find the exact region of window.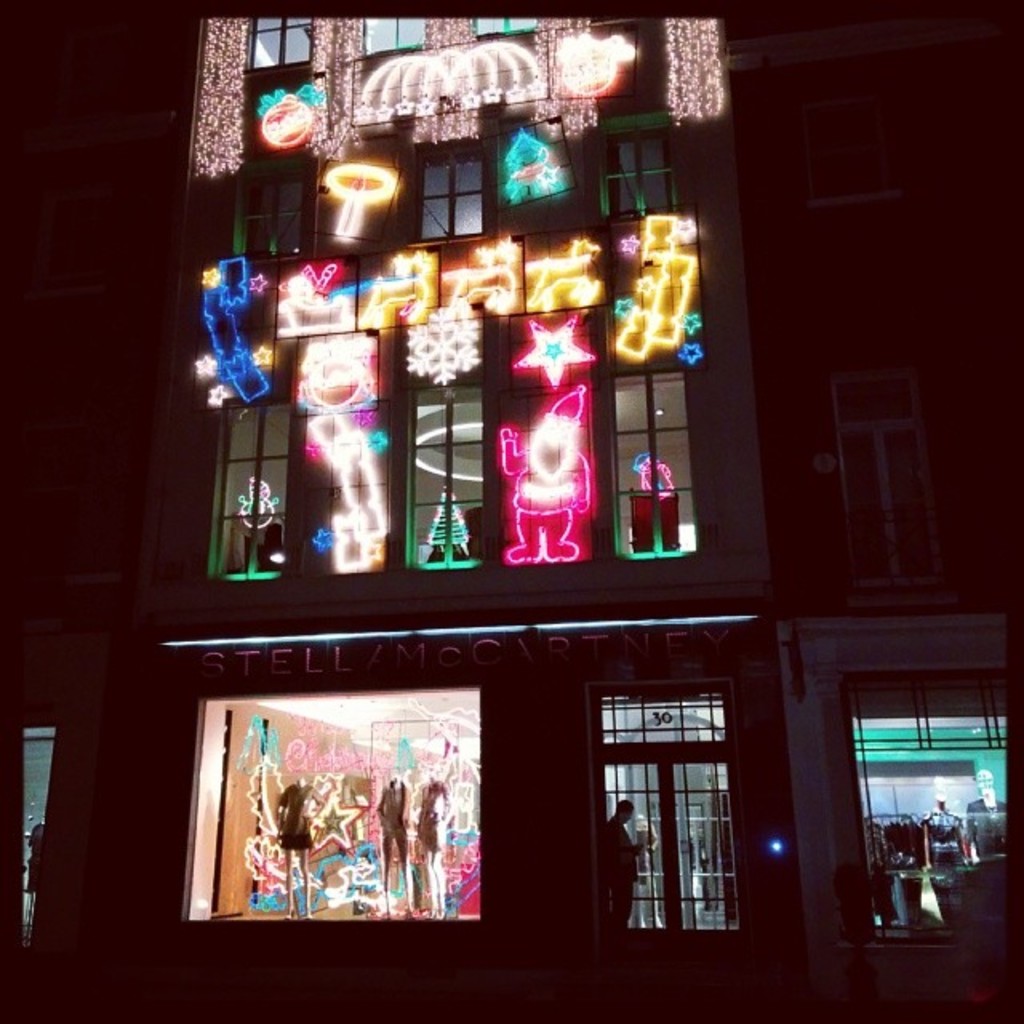
Exact region: (341, 0, 445, 54).
